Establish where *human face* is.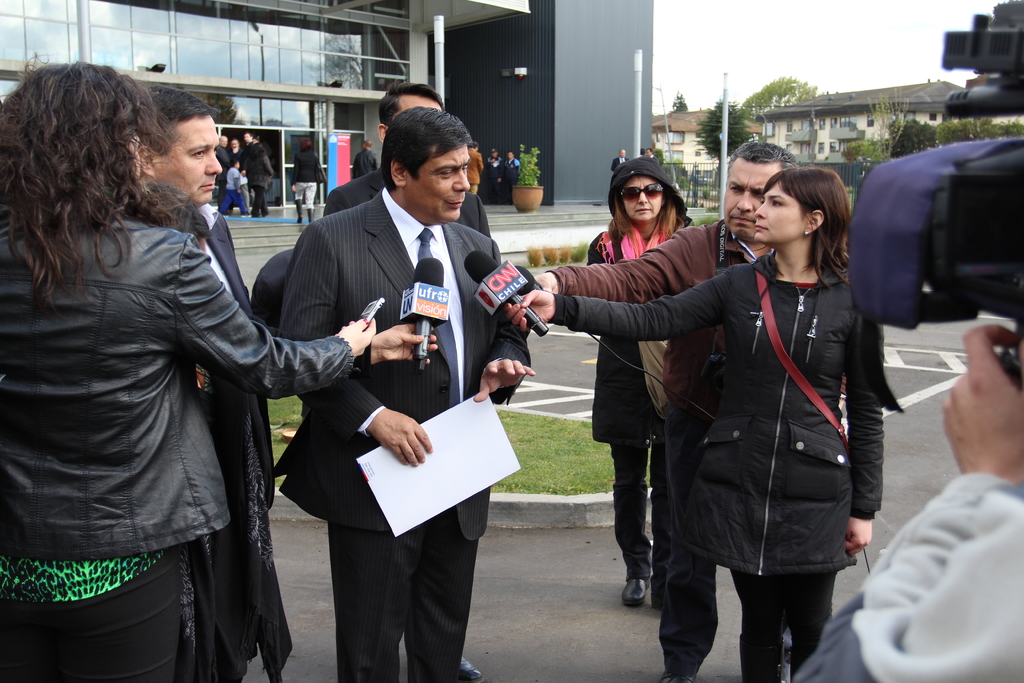
Established at pyautogui.locateOnScreen(719, 159, 780, 234).
